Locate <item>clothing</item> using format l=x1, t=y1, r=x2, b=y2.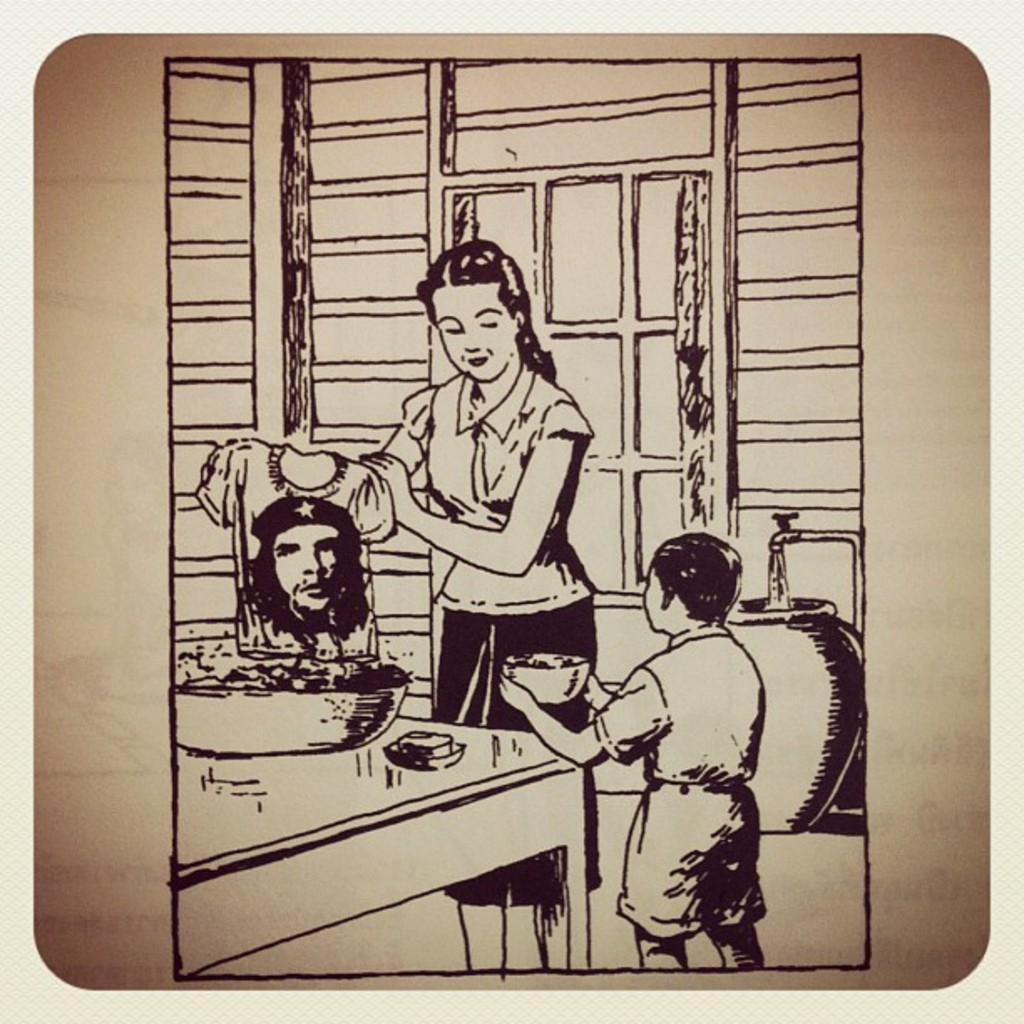
l=398, t=365, r=611, b=915.
